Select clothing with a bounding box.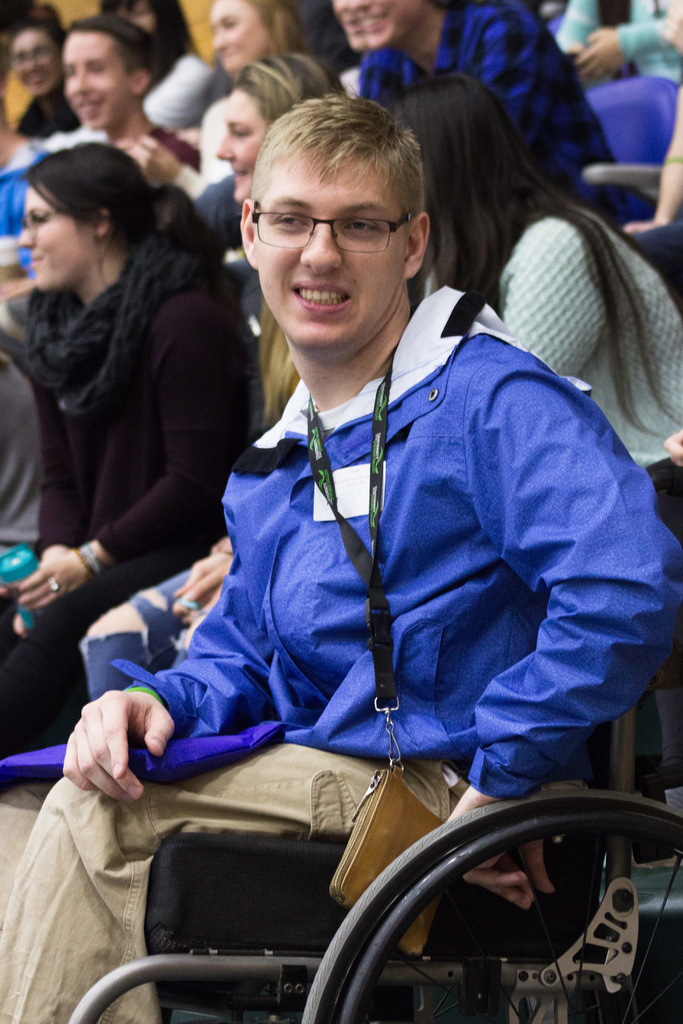
14,75,79,134.
